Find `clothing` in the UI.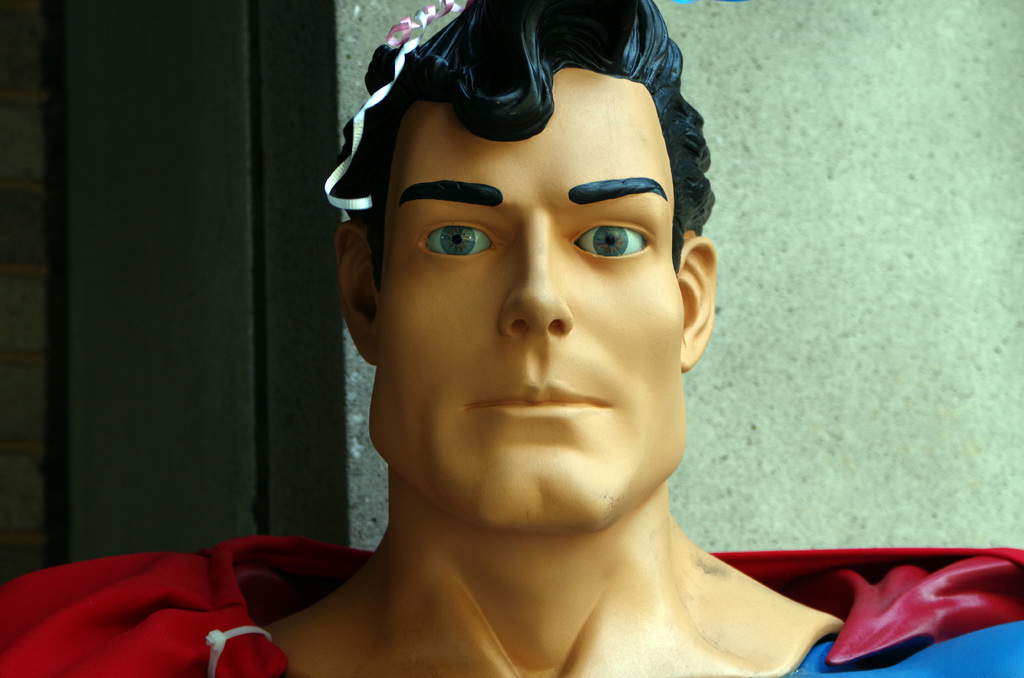
UI element at select_region(0, 526, 1023, 677).
